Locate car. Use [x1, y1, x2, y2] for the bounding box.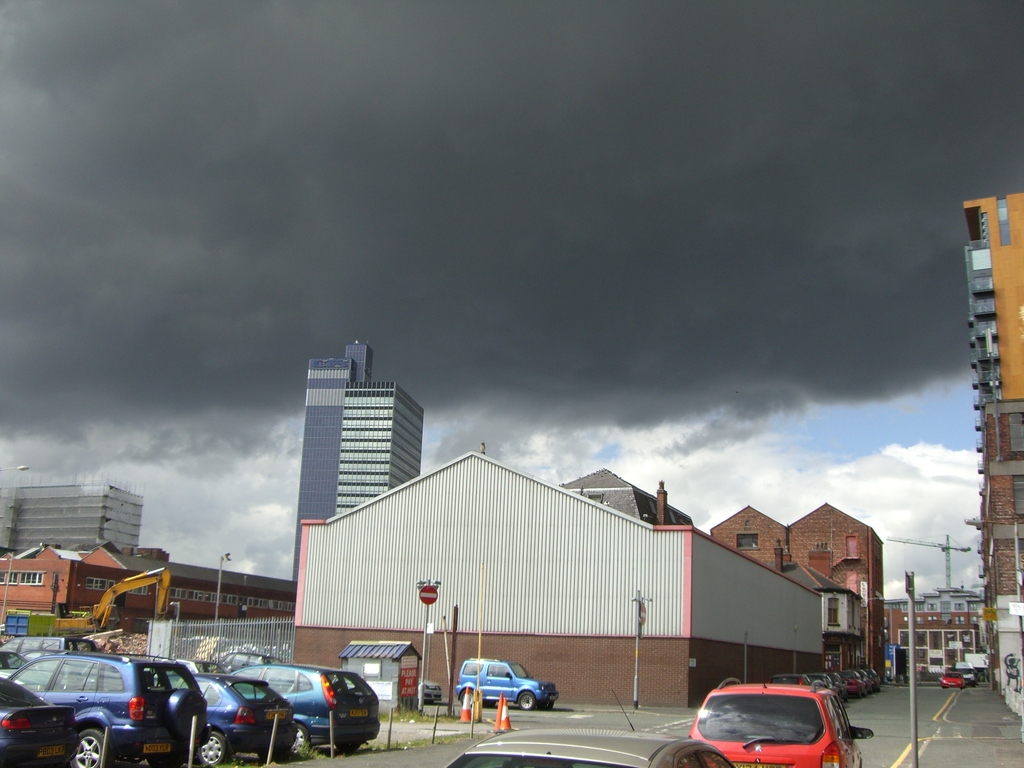
[0, 646, 209, 767].
